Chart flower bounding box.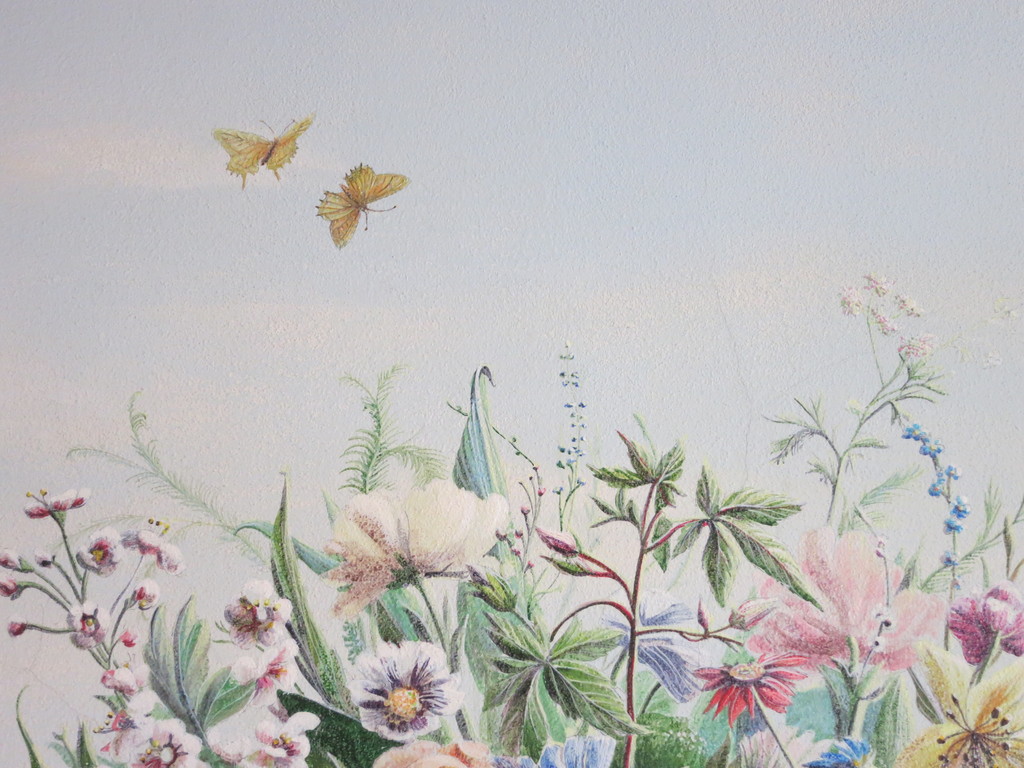
Charted: l=835, t=268, r=927, b=335.
